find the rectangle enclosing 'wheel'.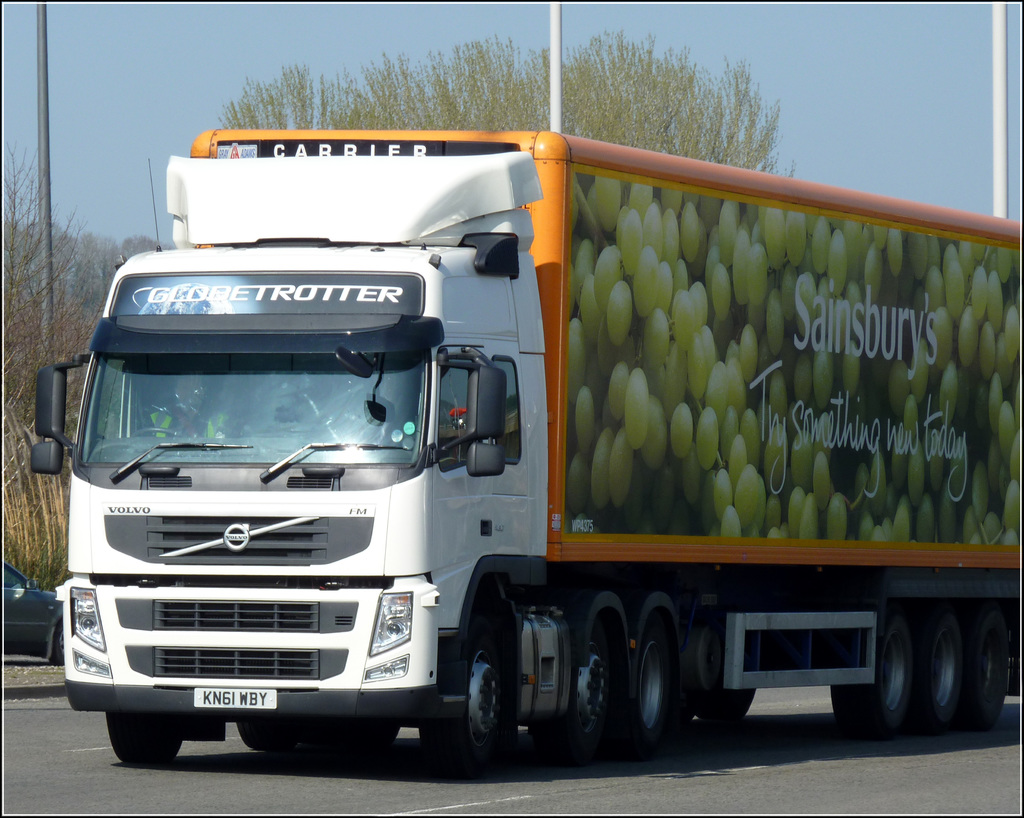
left=701, top=611, right=766, bottom=722.
